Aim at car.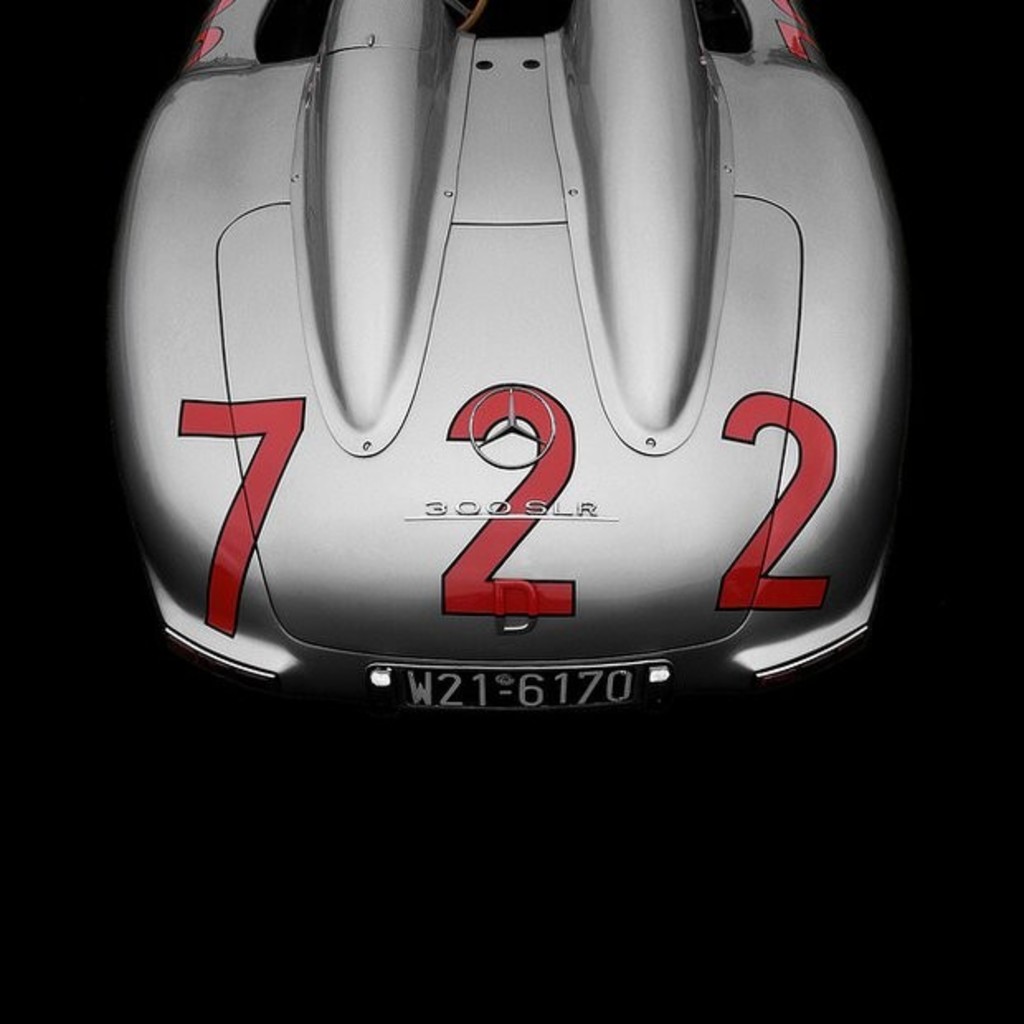
Aimed at [119,3,915,717].
